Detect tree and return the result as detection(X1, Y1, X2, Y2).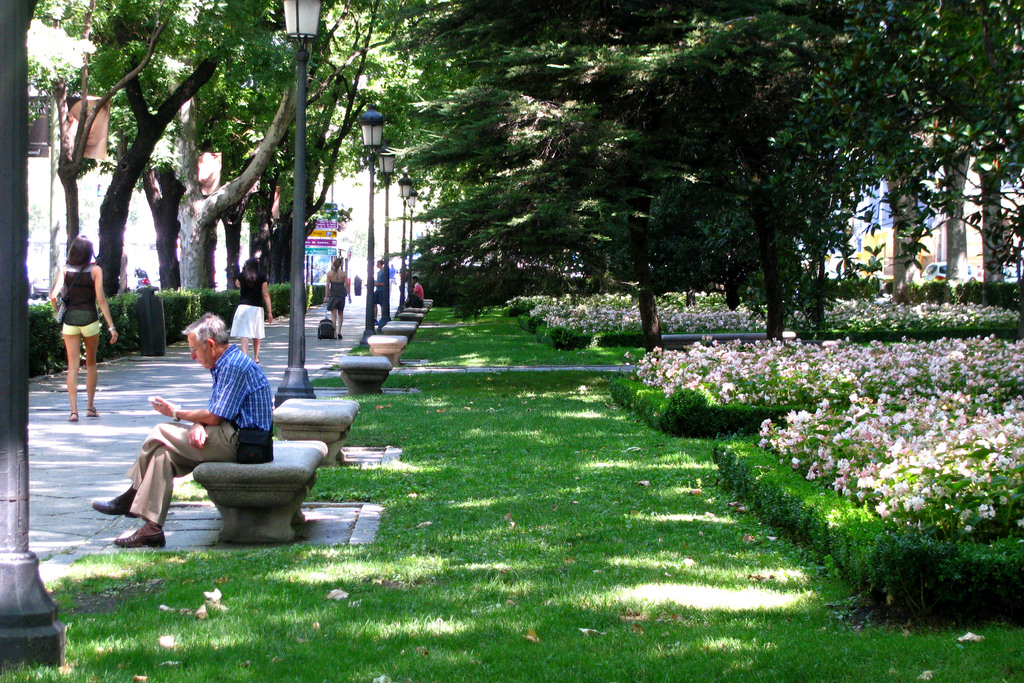
detection(387, 170, 586, 317).
